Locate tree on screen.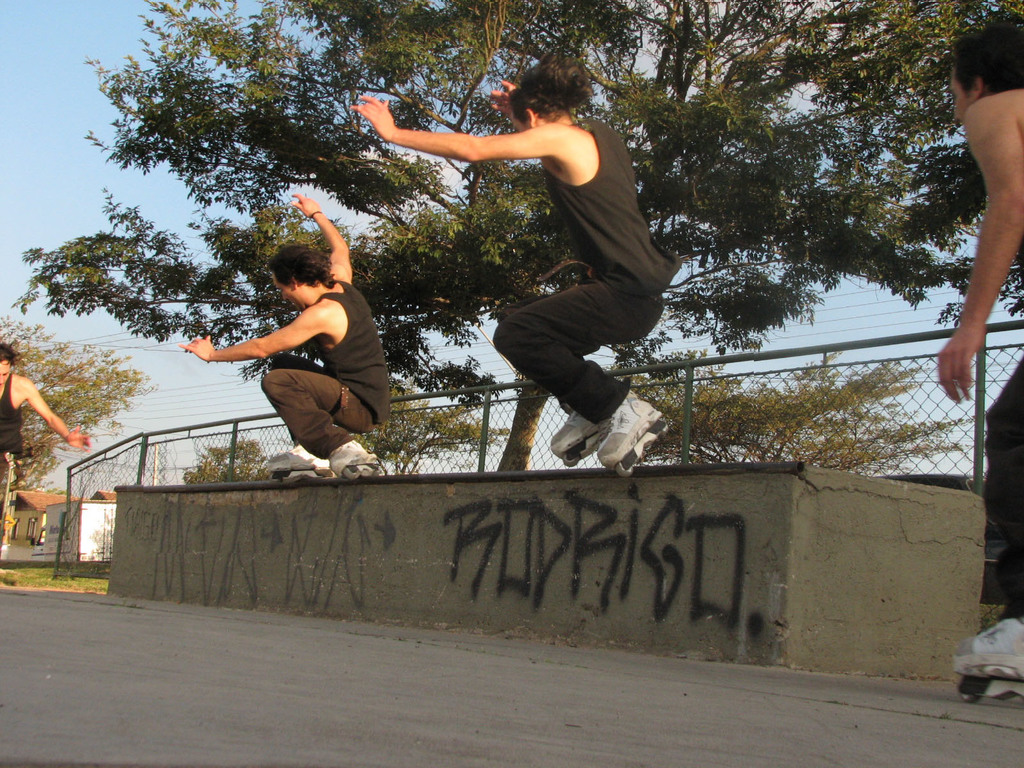
On screen at x1=17 y1=0 x2=1023 y2=472.
